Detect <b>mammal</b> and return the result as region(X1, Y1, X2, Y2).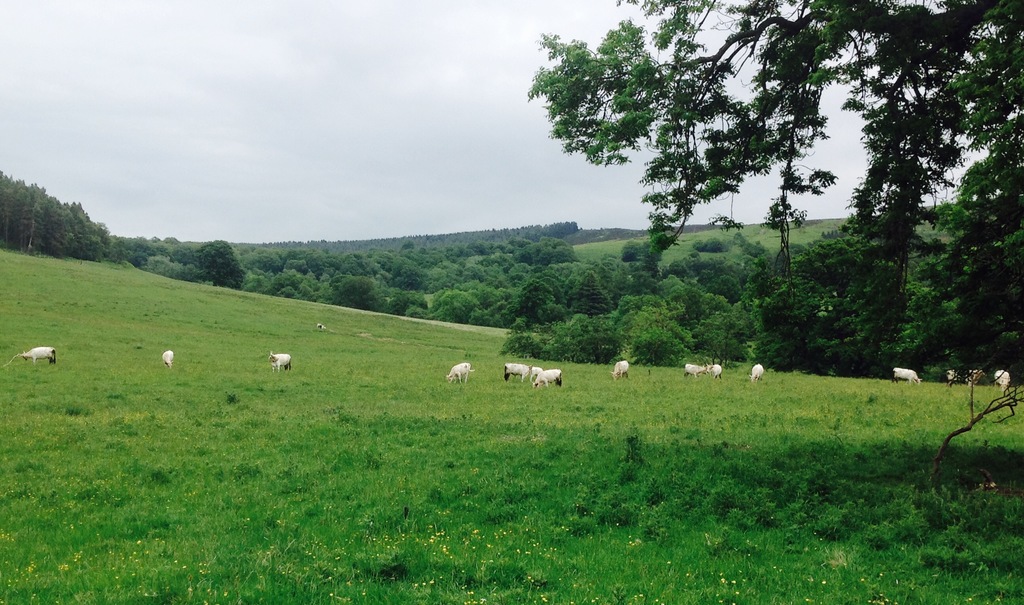
region(19, 345, 59, 365).
